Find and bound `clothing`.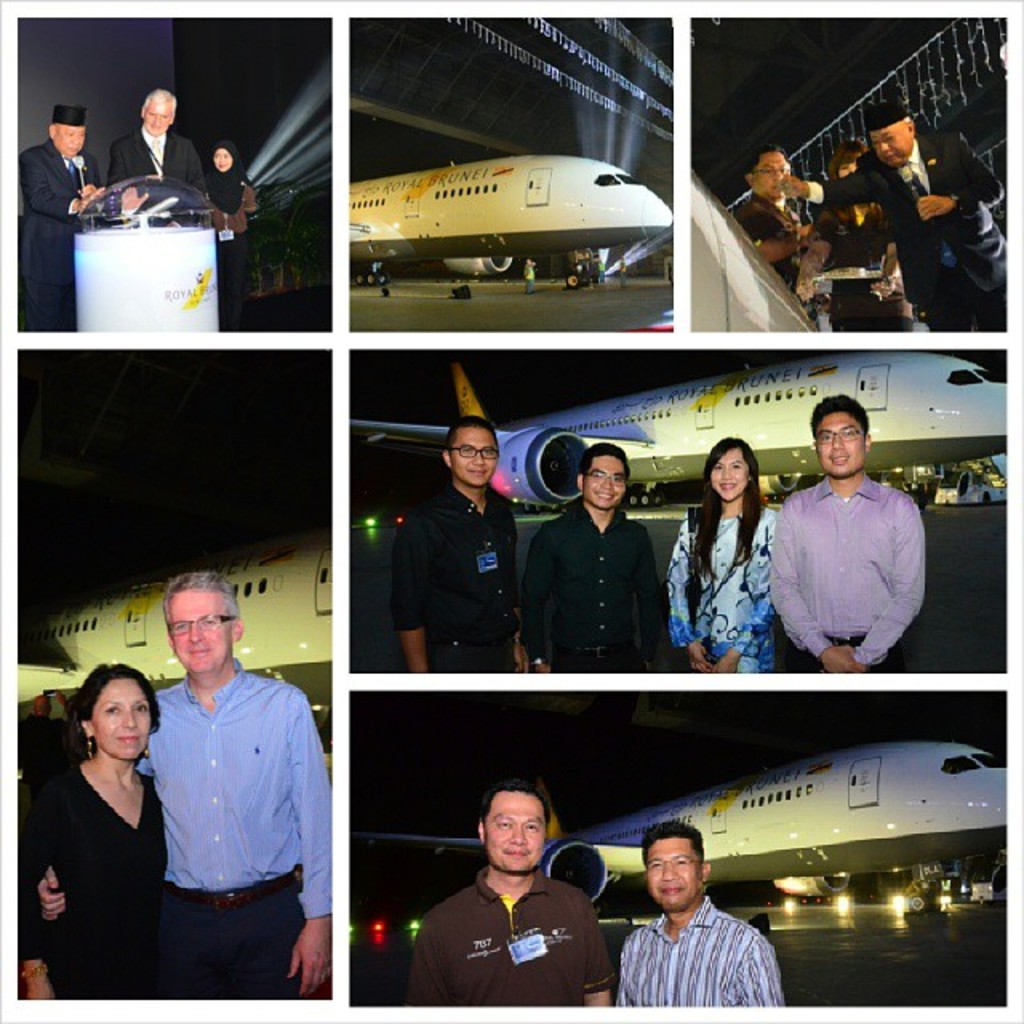
Bound: (597, 262, 603, 283).
